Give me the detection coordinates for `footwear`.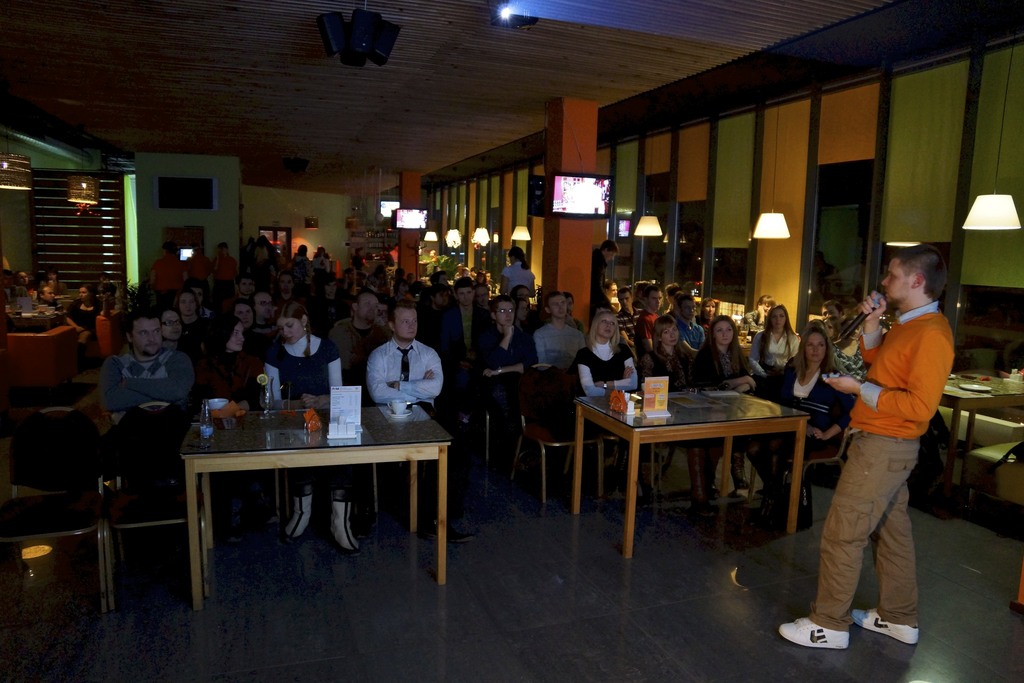
<bbox>282, 493, 320, 541</bbox>.
